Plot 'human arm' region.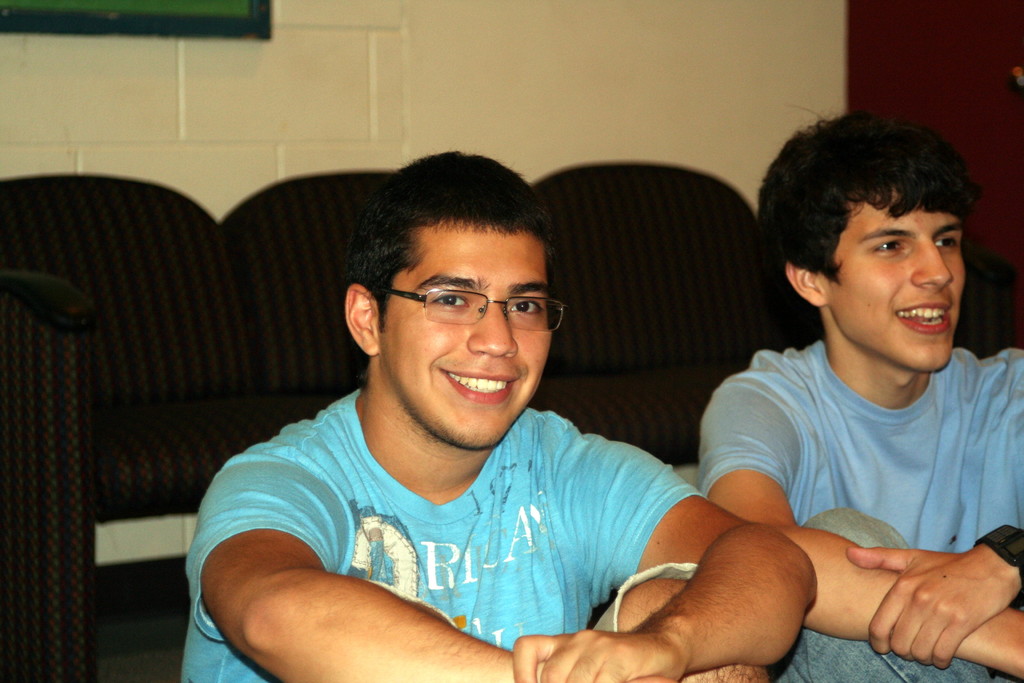
Plotted at detection(848, 504, 1023, 667).
